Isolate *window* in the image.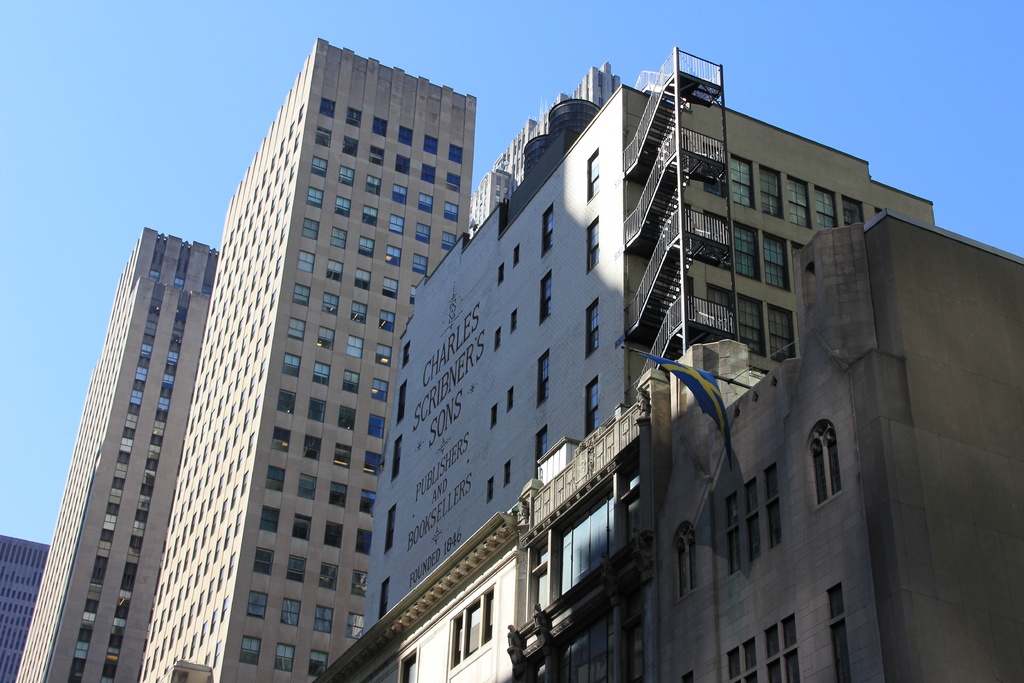
Isolated region: [420, 134, 435, 150].
